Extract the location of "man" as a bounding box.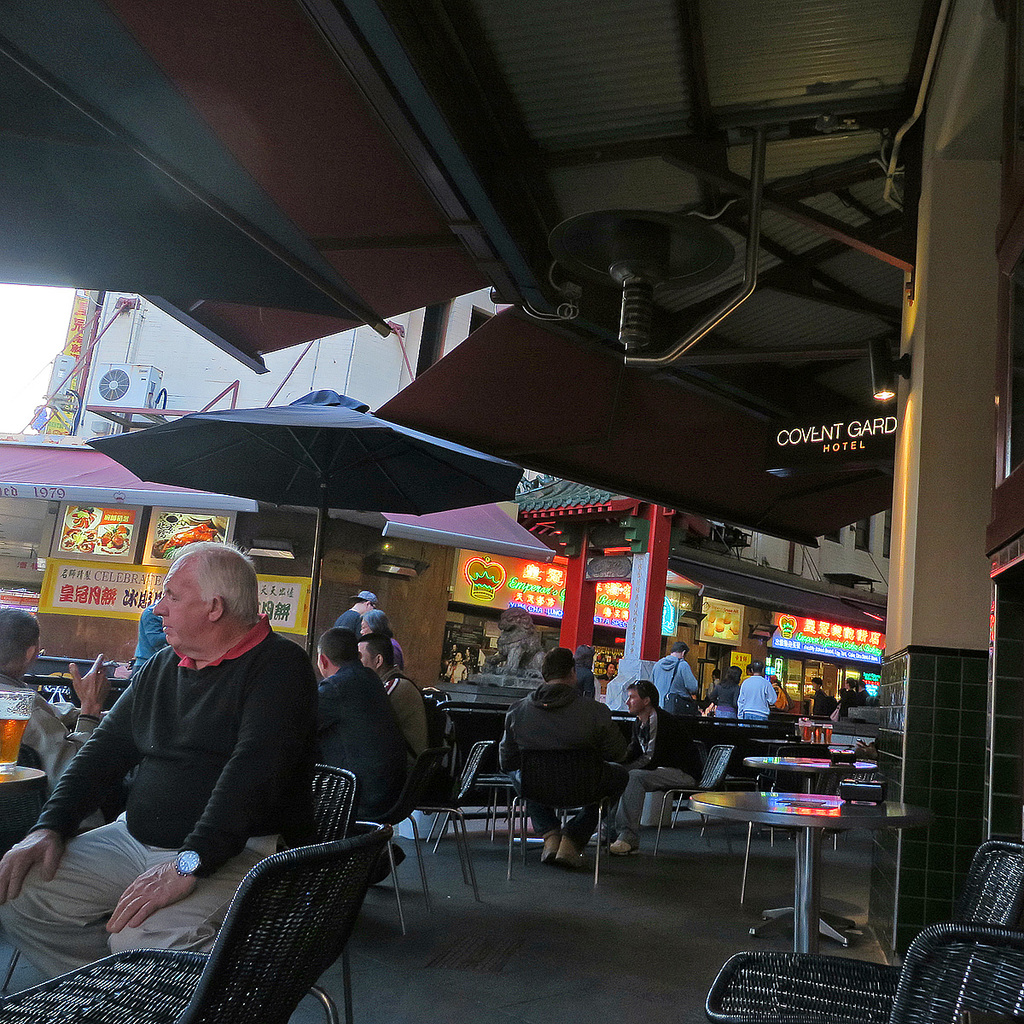
box=[308, 627, 406, 887].
